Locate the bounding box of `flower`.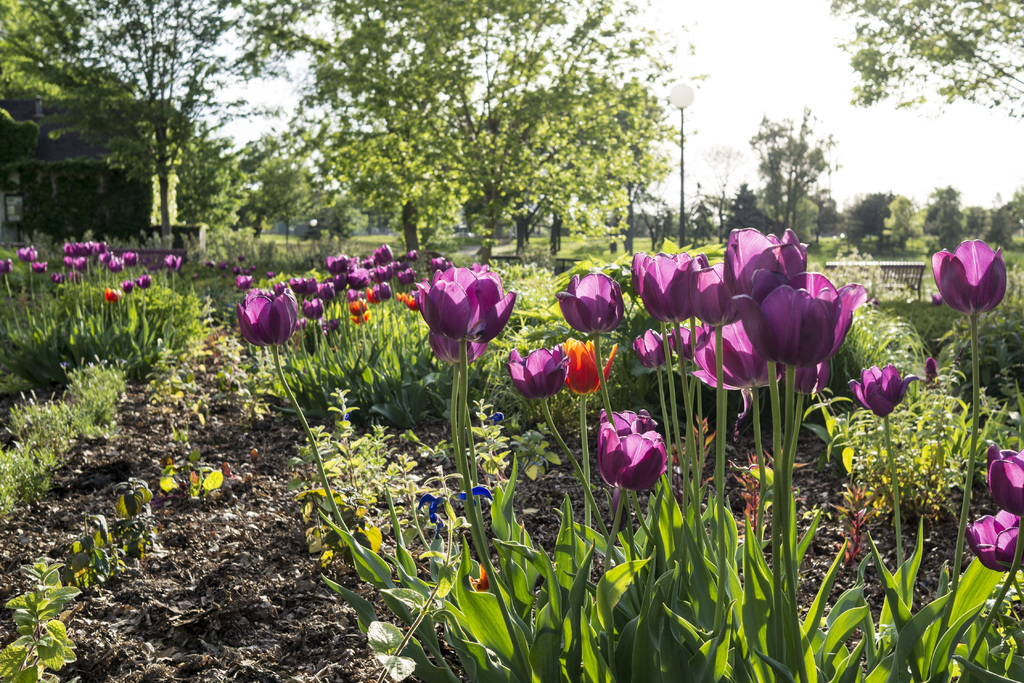
Bounding box: locate(666, 322, 715, 357).
